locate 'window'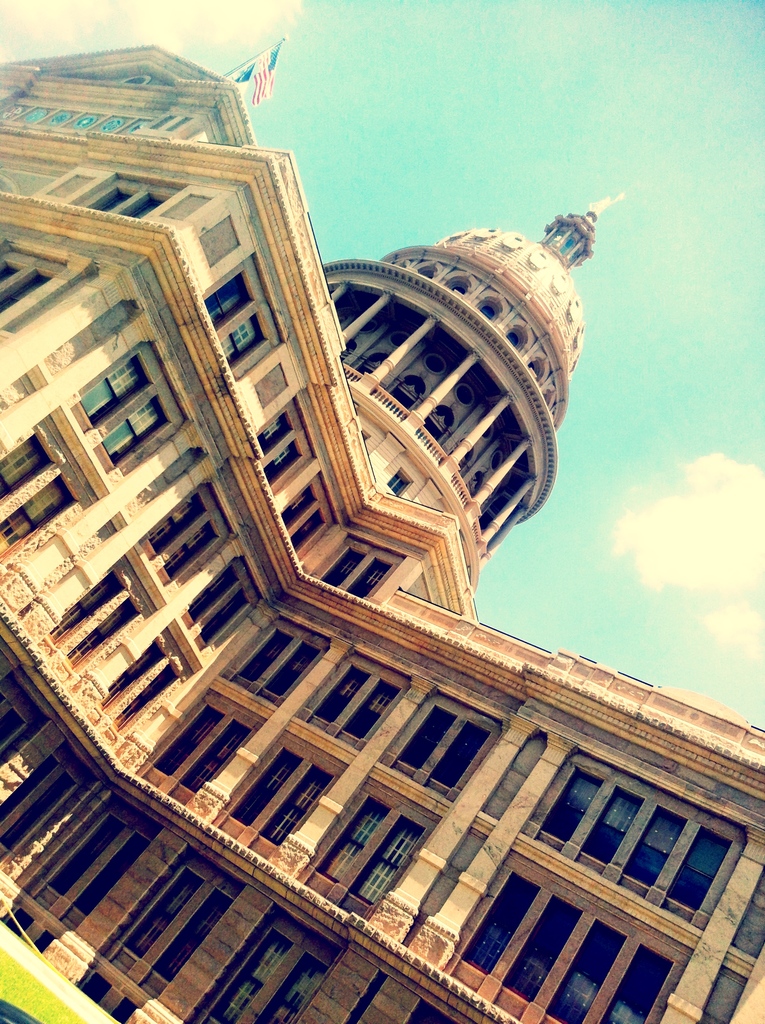
crop(198, 276, 261, 369)
